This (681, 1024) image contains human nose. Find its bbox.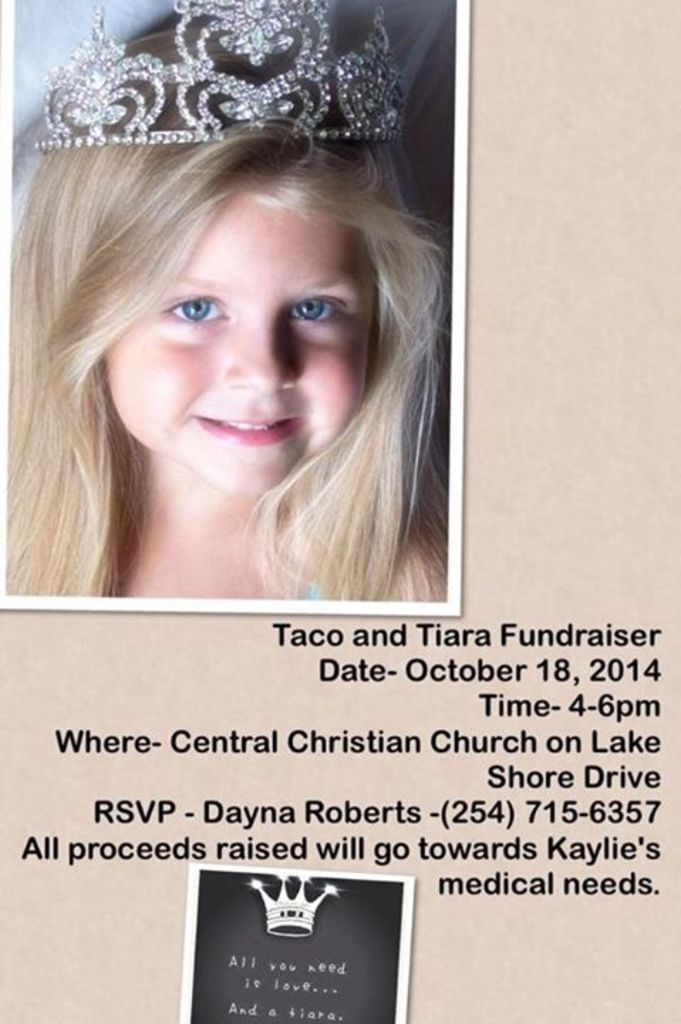
(left=220, top=314, right=296, bottom=397).
